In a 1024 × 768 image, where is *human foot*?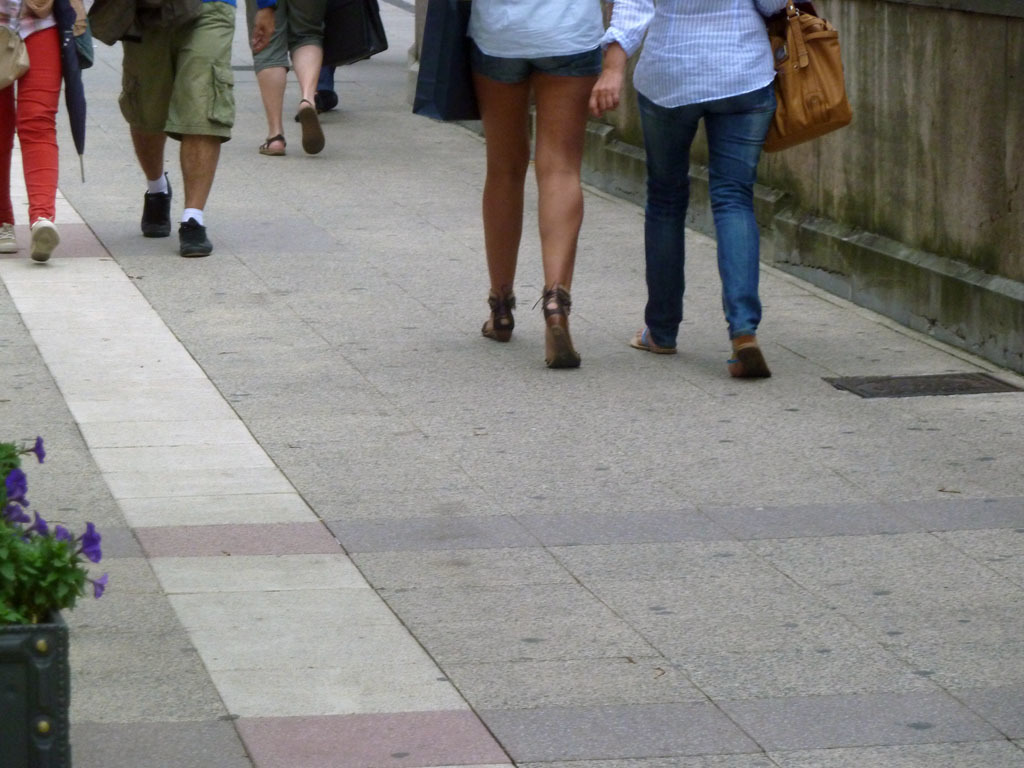
301,103,328,159.
